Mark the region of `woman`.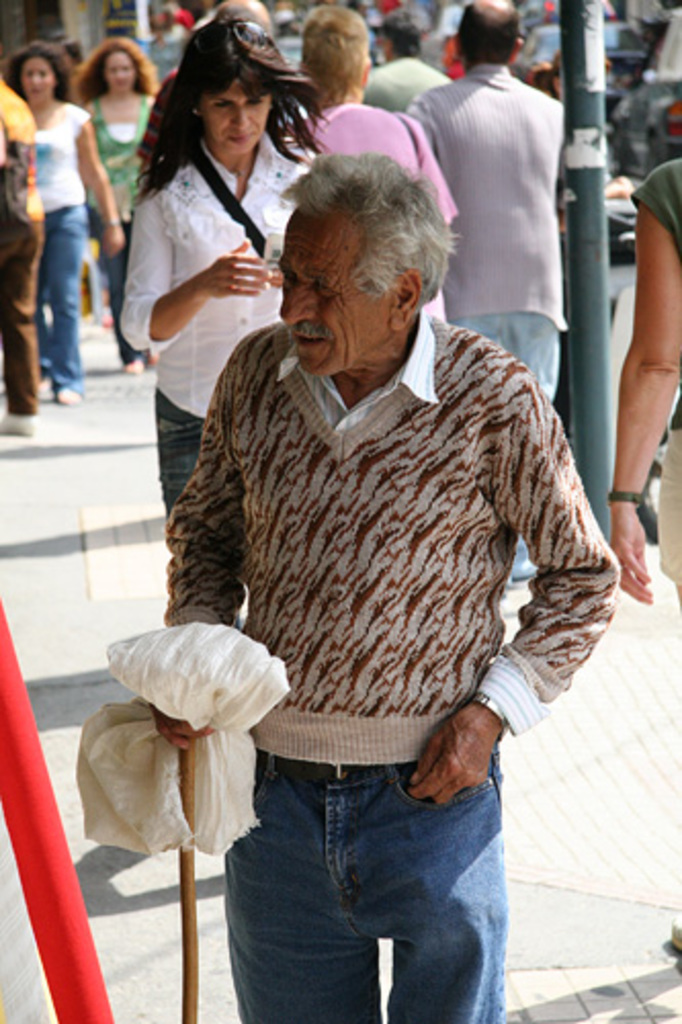
Region: [x1=111, y1=12, x2=319, y2=543].
